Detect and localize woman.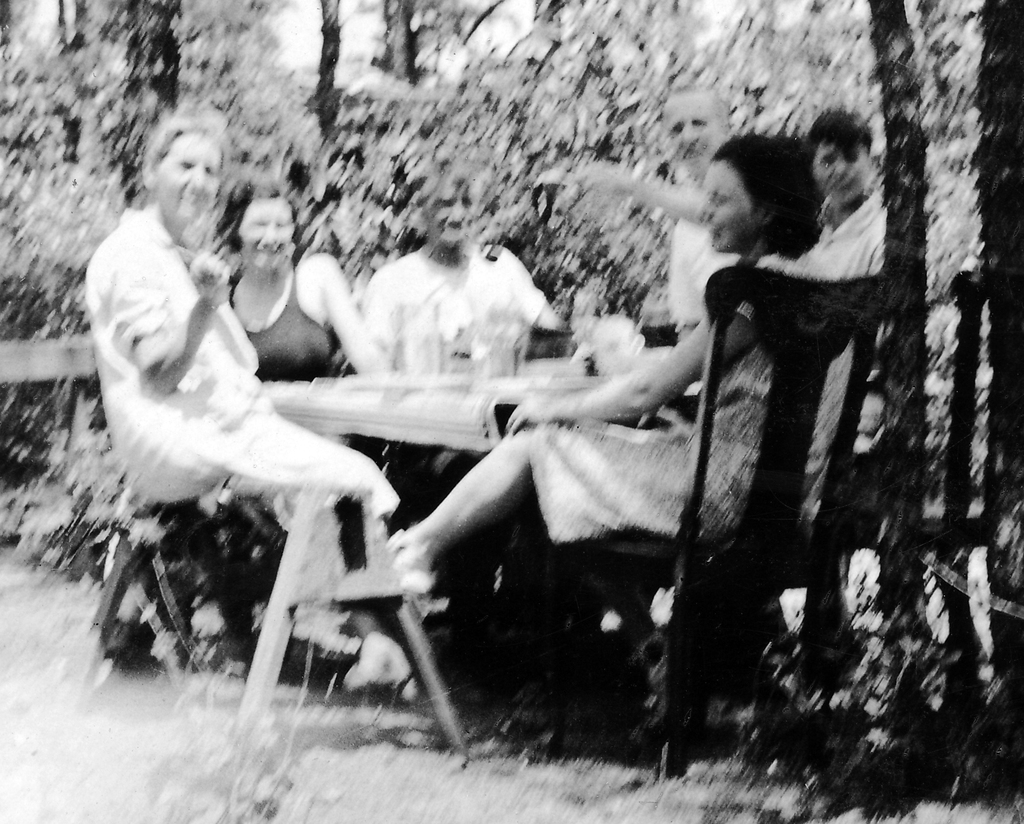
Localized at box=[79, 96, 413, 528].
